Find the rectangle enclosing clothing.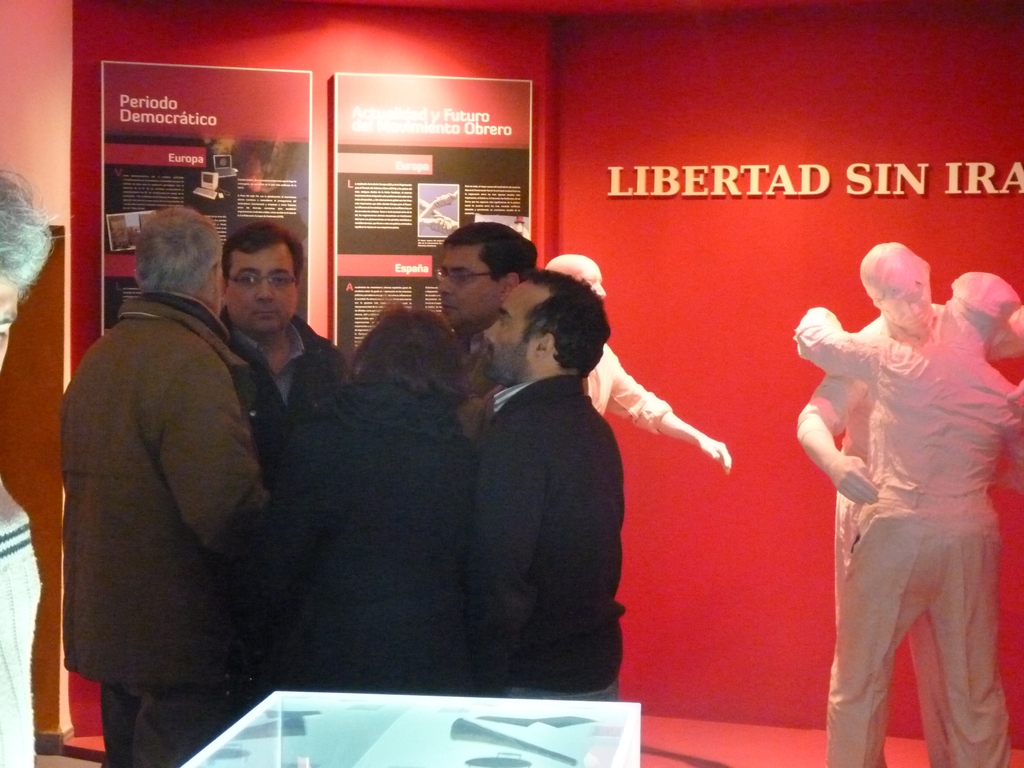
[222,303,346,722].
